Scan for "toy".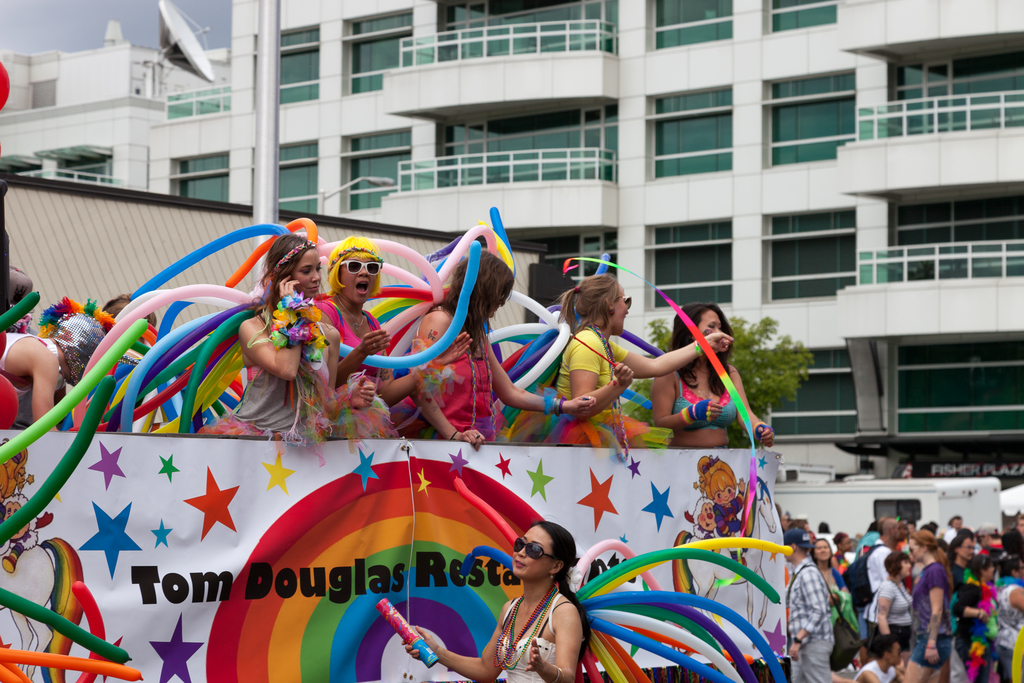
Scan result: left=0, top=438, right=52, bottom=573.
